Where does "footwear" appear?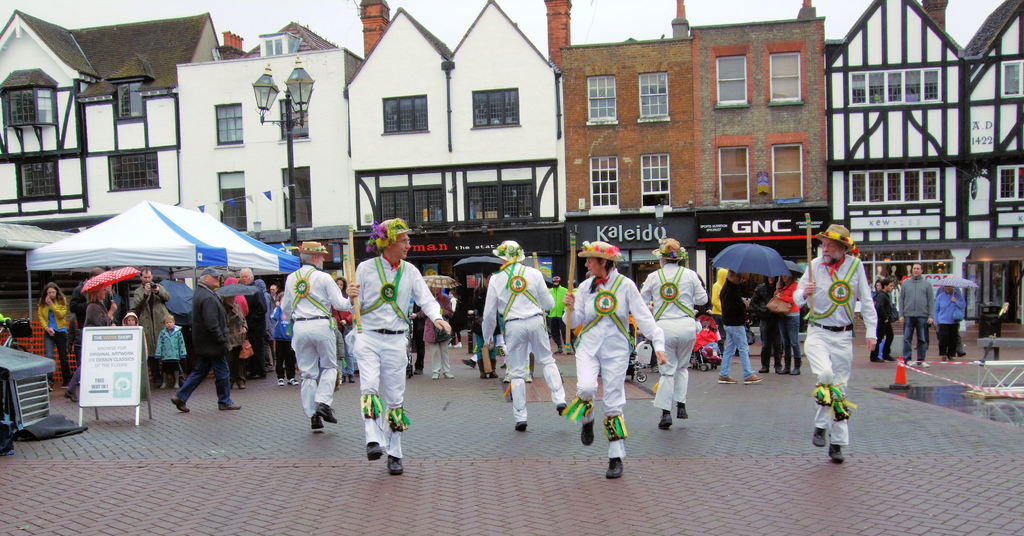
Appears at box(446, 369, 458, 380).
